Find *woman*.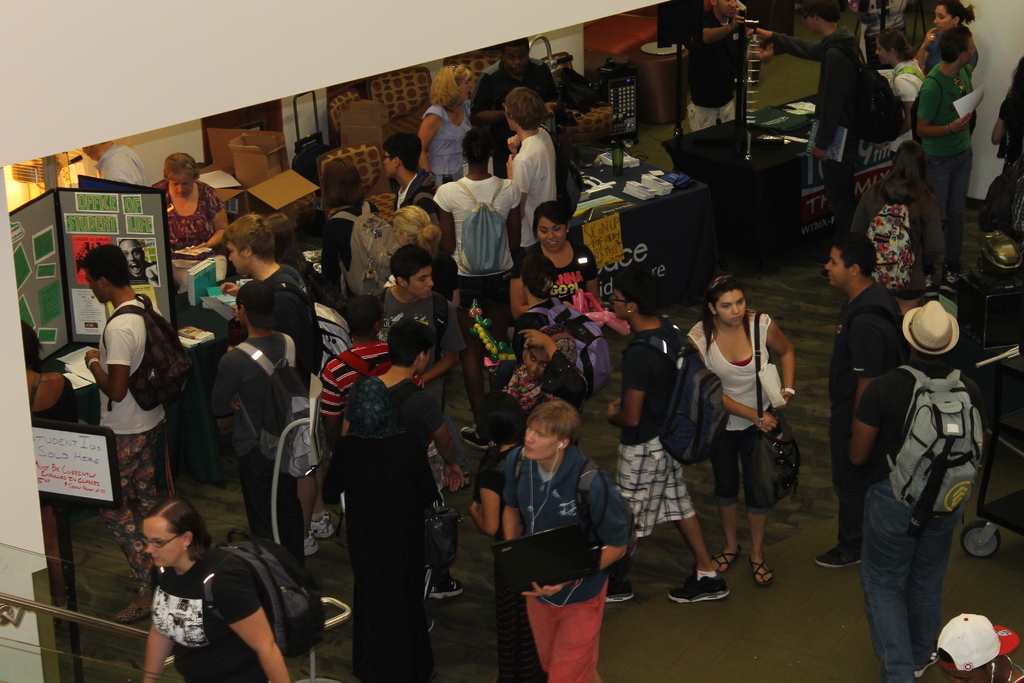
rect(148, 150, 243, 276).
